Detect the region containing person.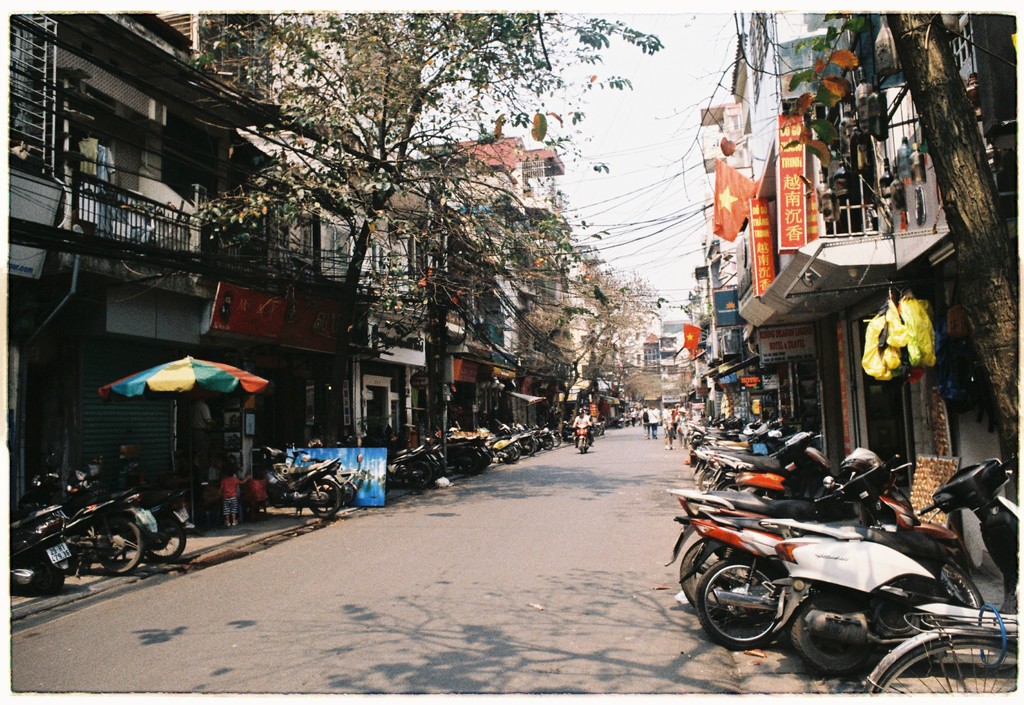
bbox=(213, 460, 250, 530).
